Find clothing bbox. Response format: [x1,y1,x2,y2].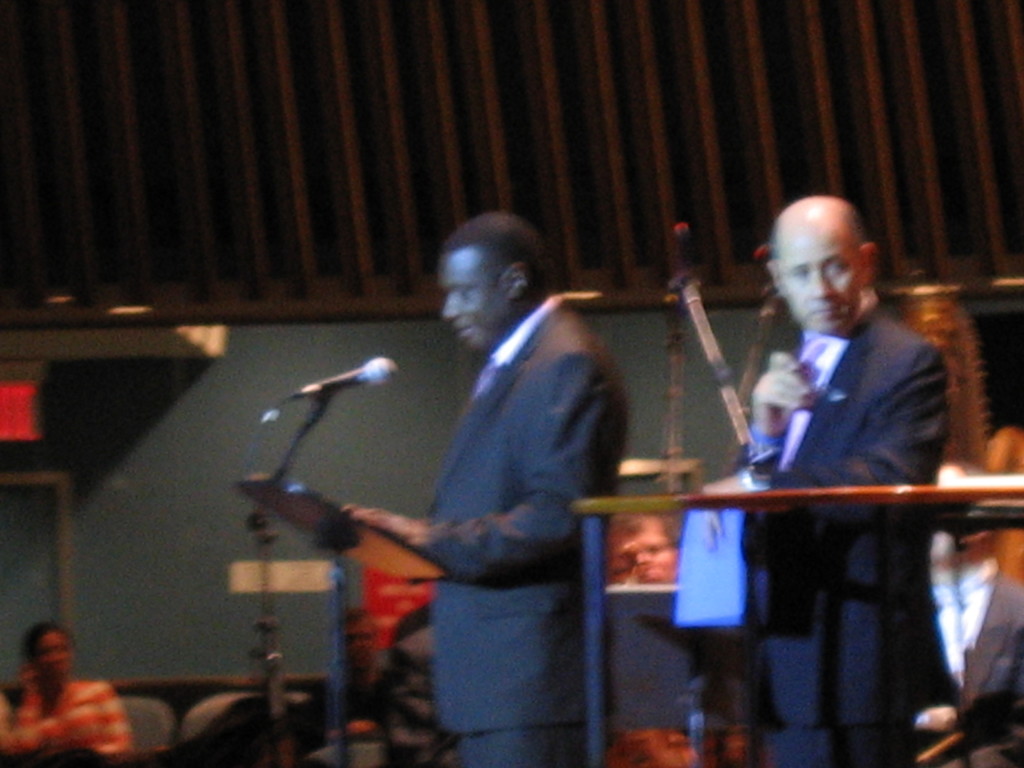
[374,605,450,767].
